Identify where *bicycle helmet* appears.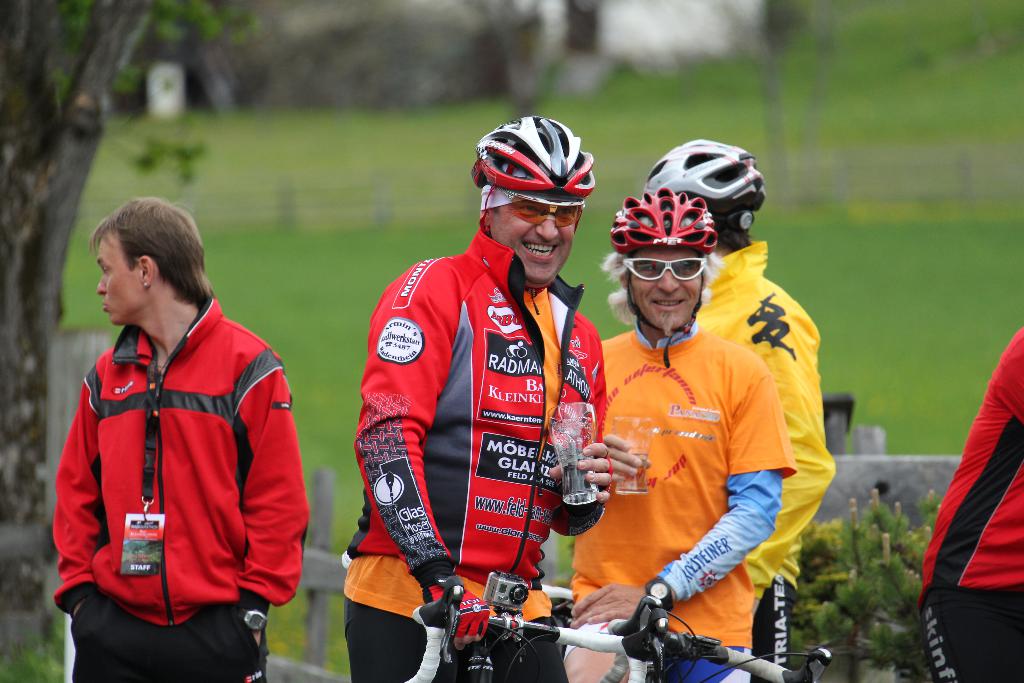
Appears at x1=649 y1=139 x2=766 y2=231.
